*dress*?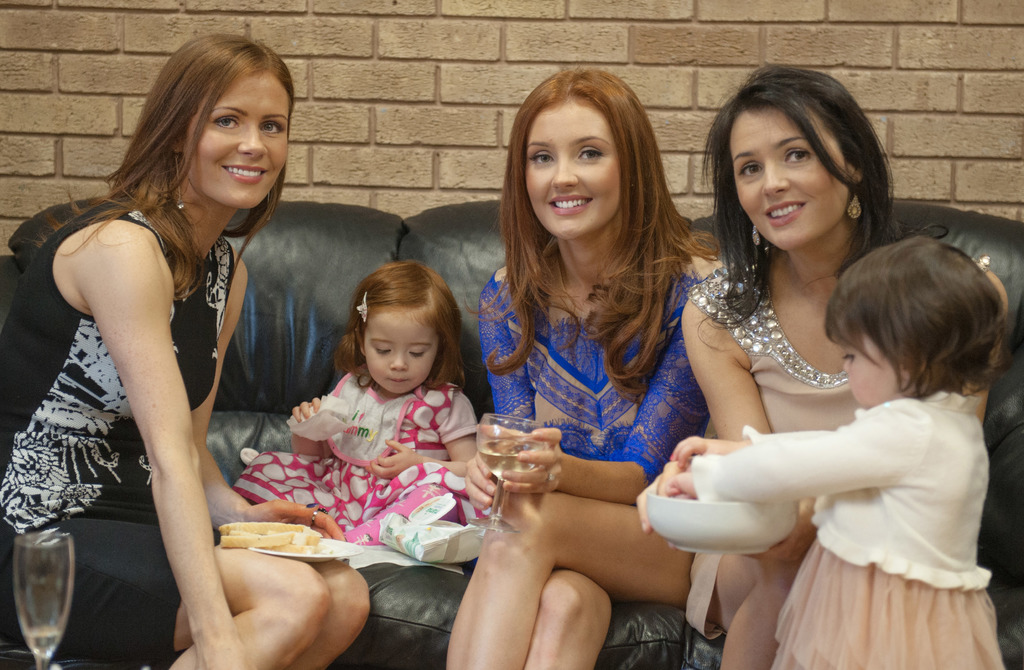
<bbox>0, 198, 232, 669</bbox>
